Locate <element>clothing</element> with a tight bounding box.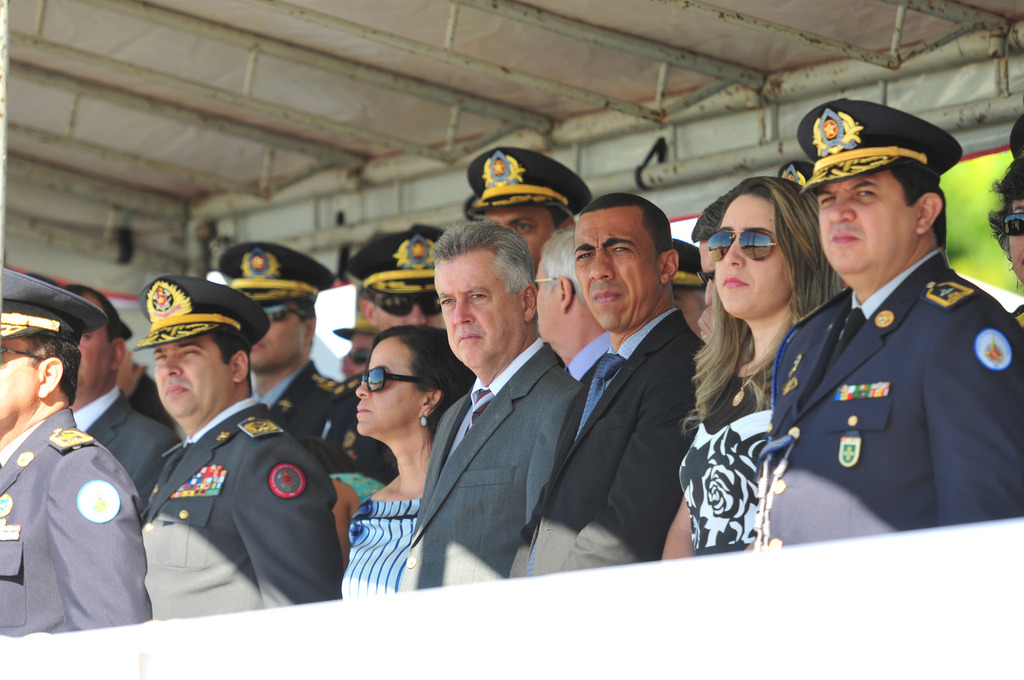
left=764, top=216, right=1007, bottom=556.
